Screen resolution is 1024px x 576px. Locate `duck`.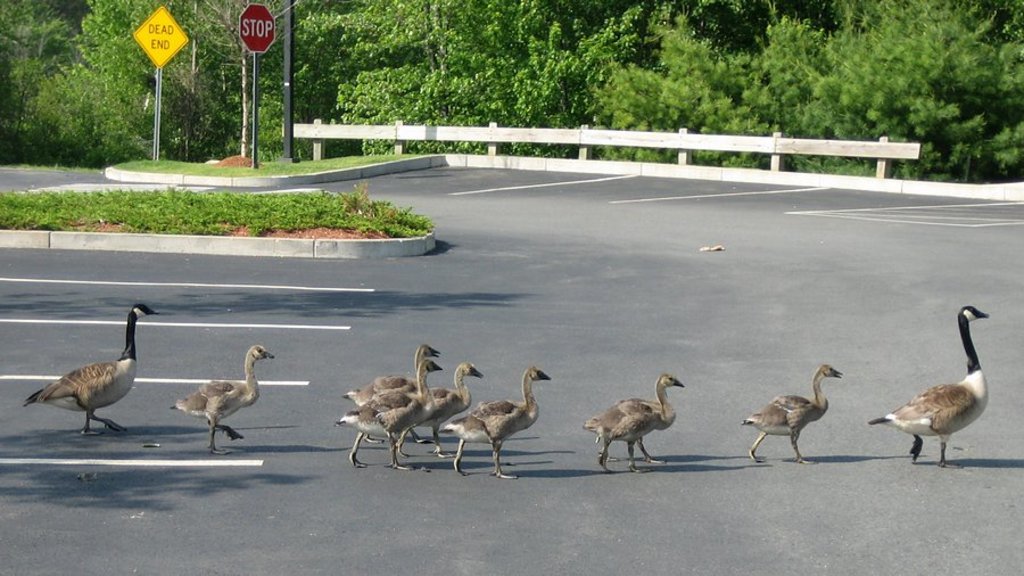
397,364,484,443.
